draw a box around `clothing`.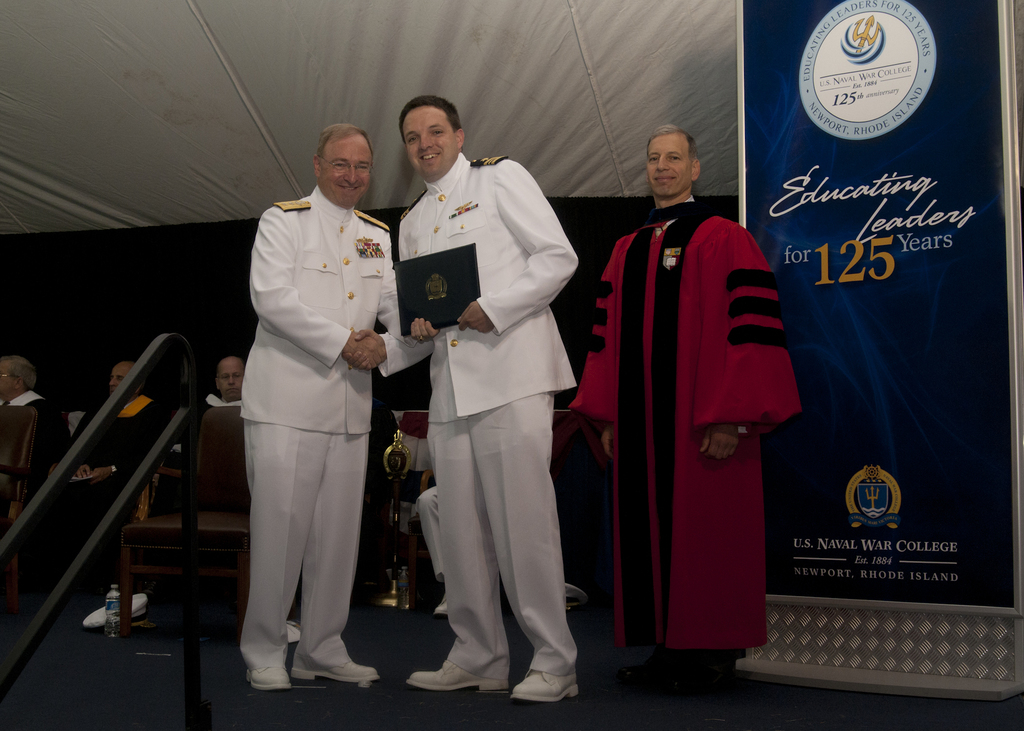
(581, 166, 801, 695).
